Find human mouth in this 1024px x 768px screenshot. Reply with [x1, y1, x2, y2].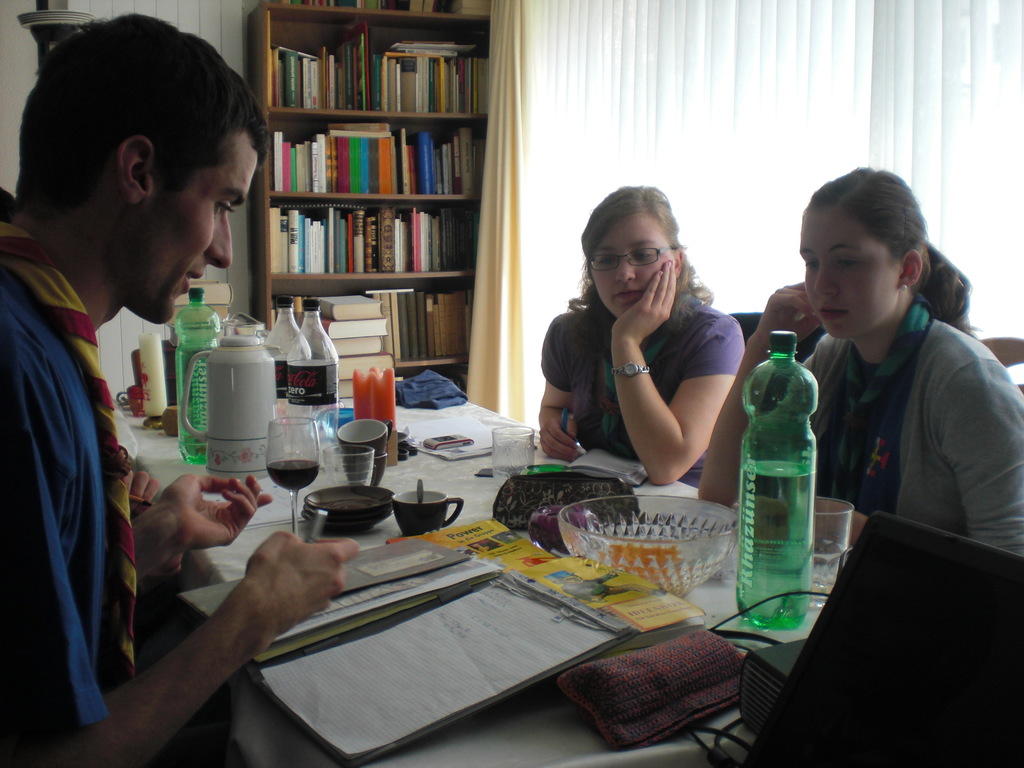
[816, 301, 854, 324].
